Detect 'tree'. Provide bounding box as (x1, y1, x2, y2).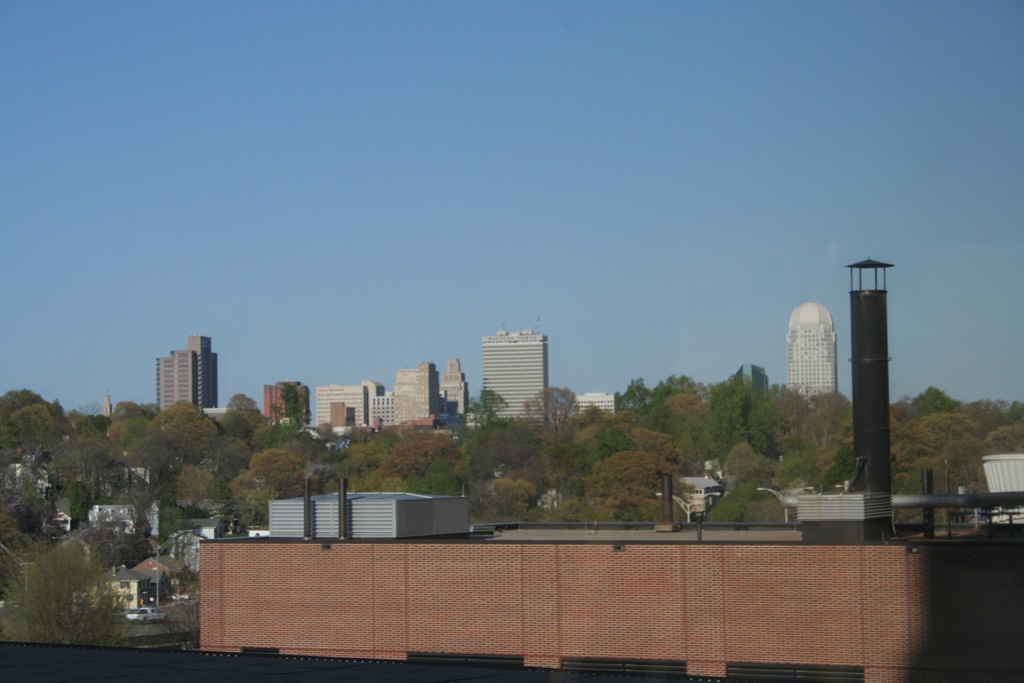
(0, 483, 138, 643).
